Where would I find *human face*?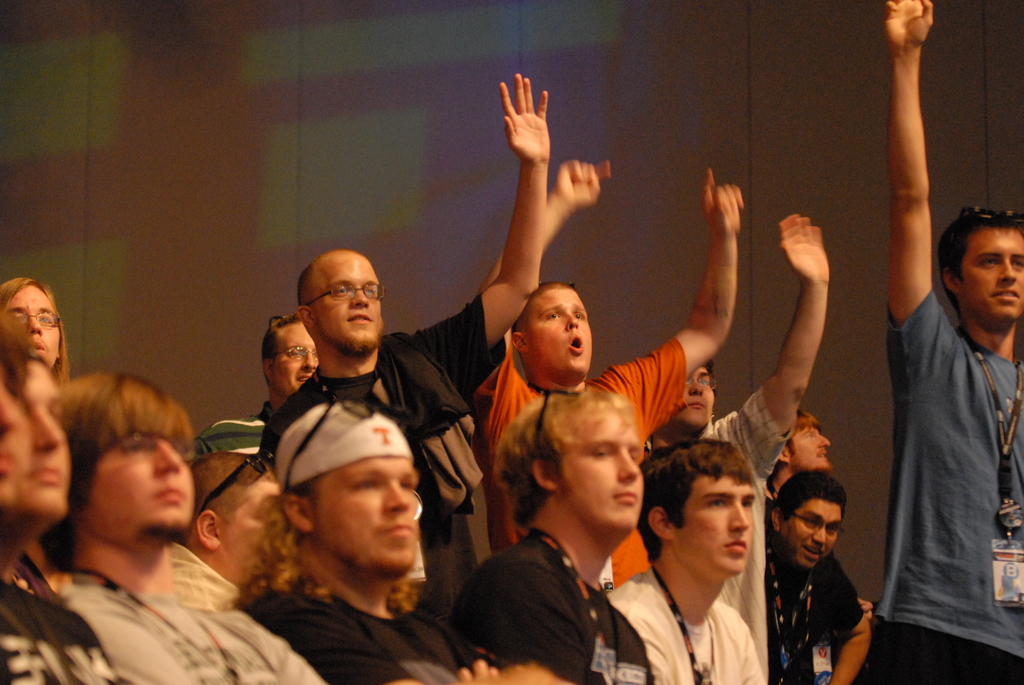
At detection(791, 427, 833, 472).
